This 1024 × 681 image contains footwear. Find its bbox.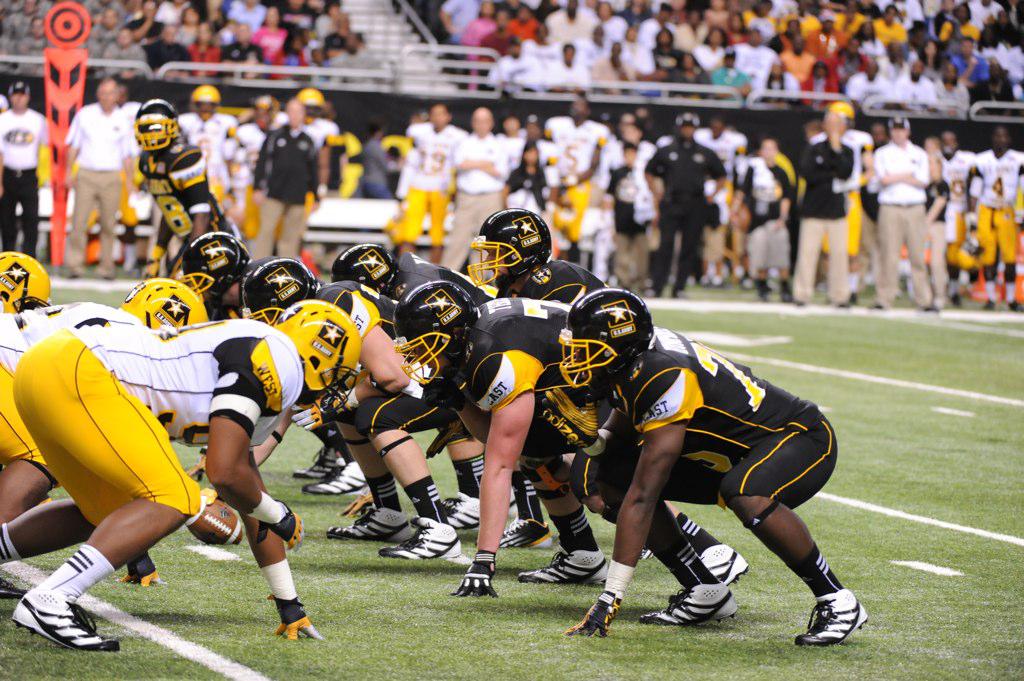
{"x1": 323, "y1": 505, "x2": 412, "y2": 544}.
